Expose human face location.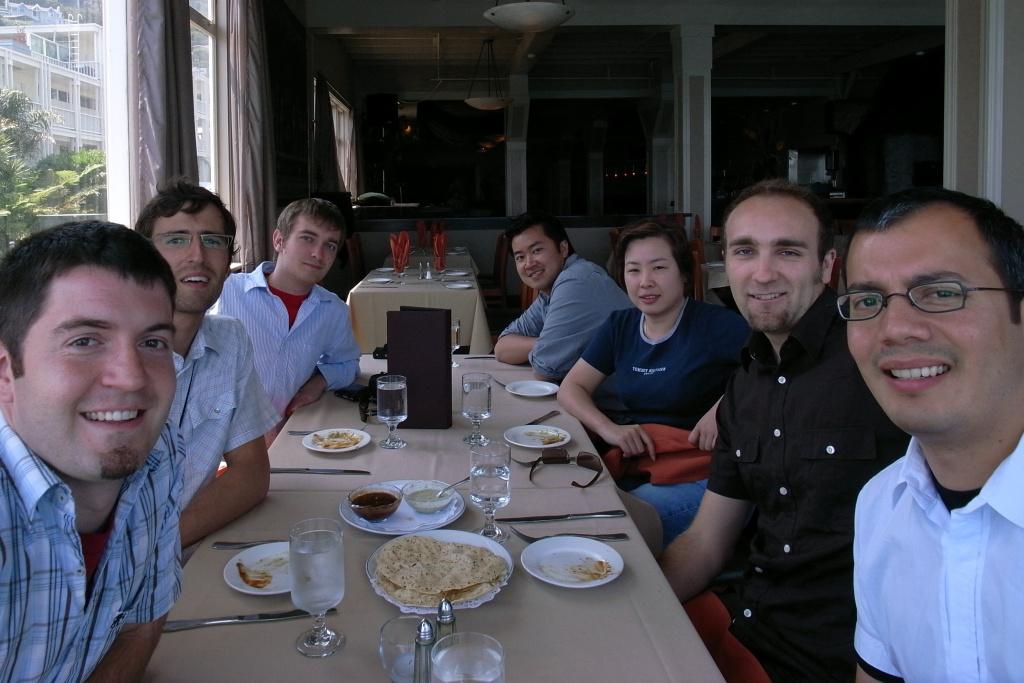
Exposed at 13:228:174:492.
